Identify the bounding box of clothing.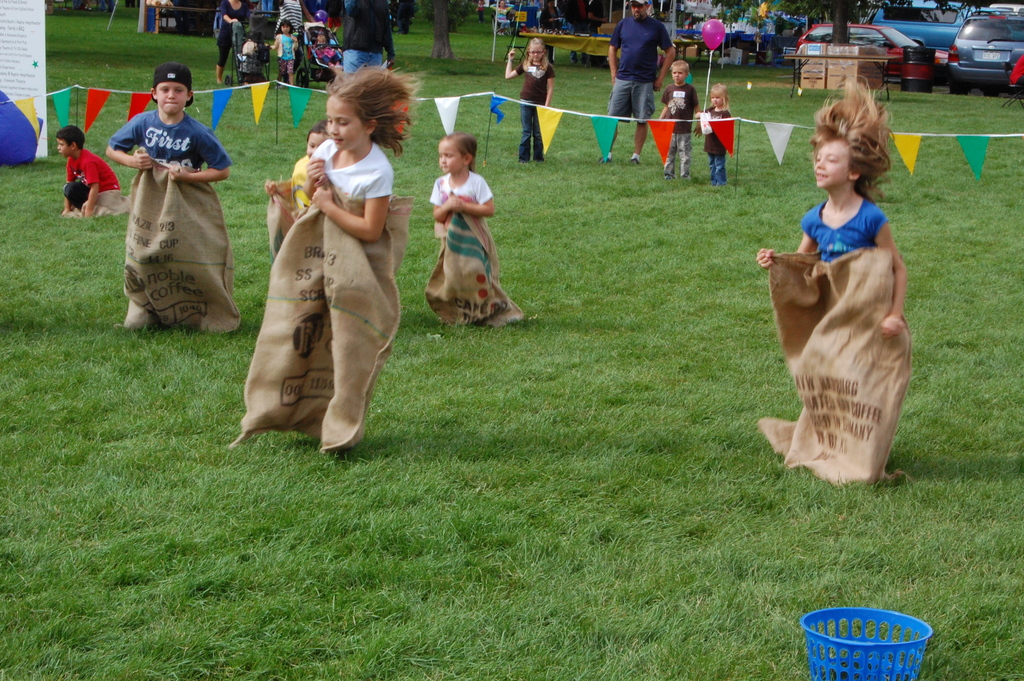
left=271, top=33, right=298, bottom=83.
